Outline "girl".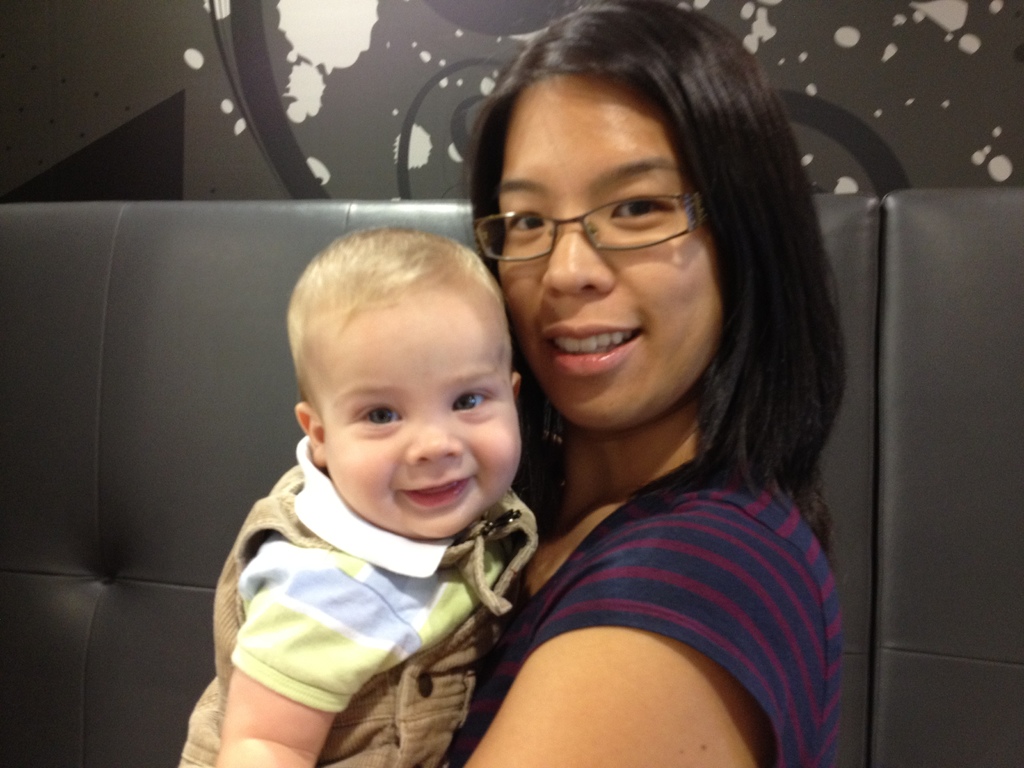
Outline: x1=175 y1=0 x2=842 y2=767.
